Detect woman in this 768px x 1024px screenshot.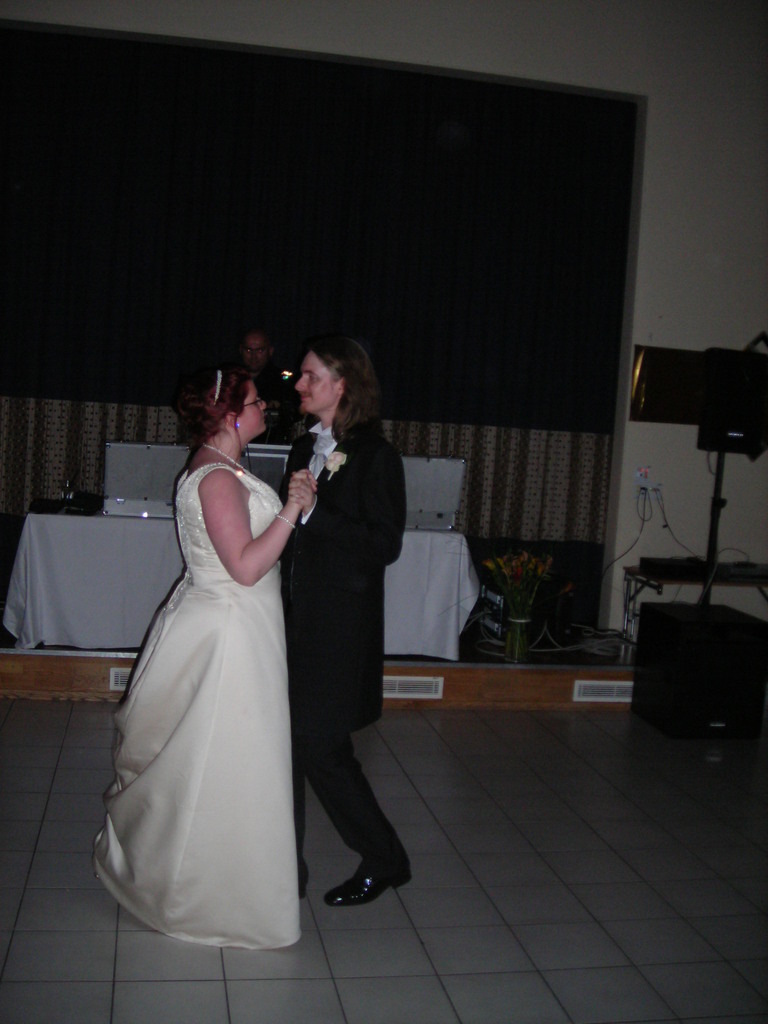
Detection: l=102, t=340, r=323, b=934.
